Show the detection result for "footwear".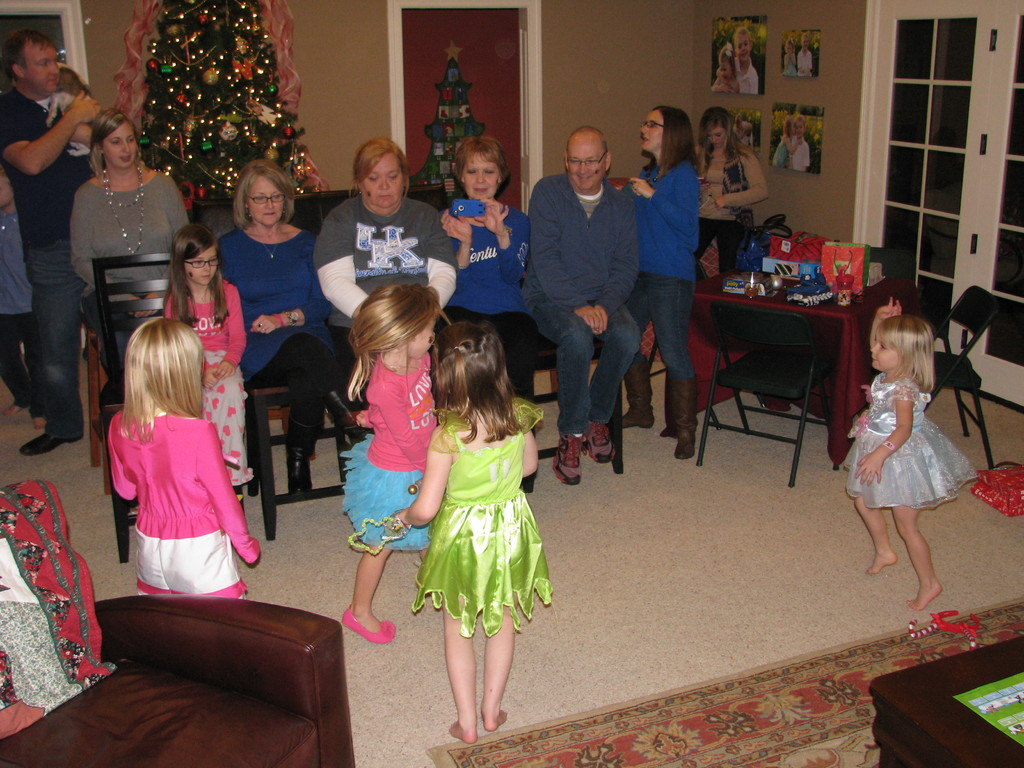
672, 375, 700, 460.
